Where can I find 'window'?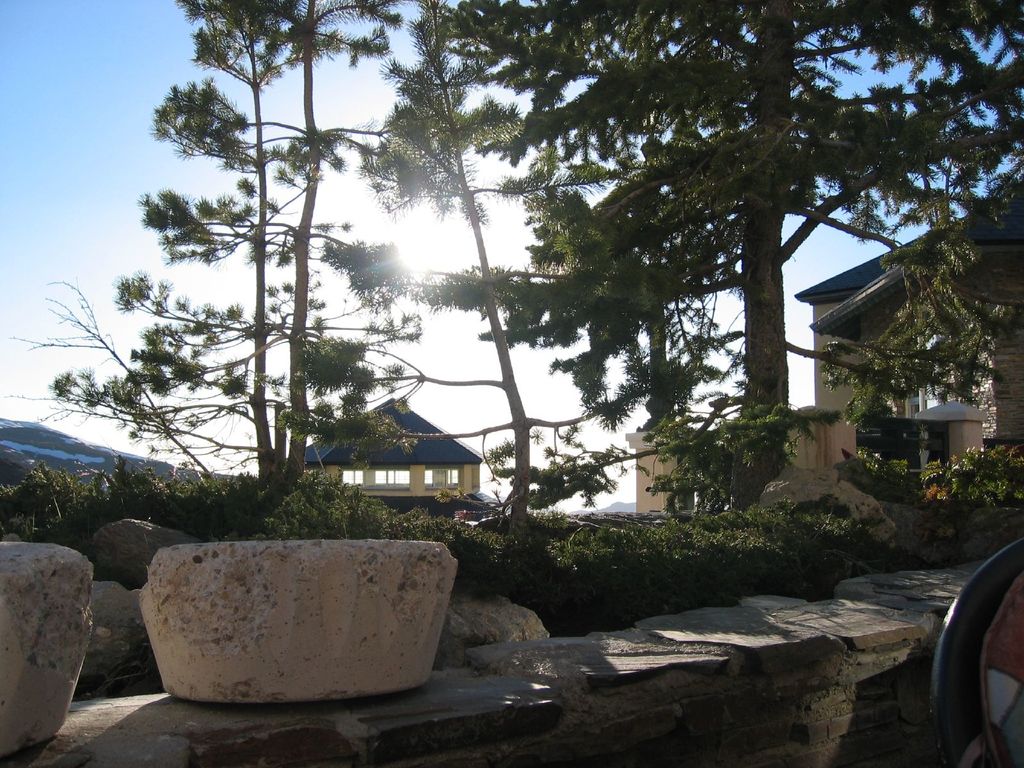
You can find it at region(423, 467, 460, 490).
